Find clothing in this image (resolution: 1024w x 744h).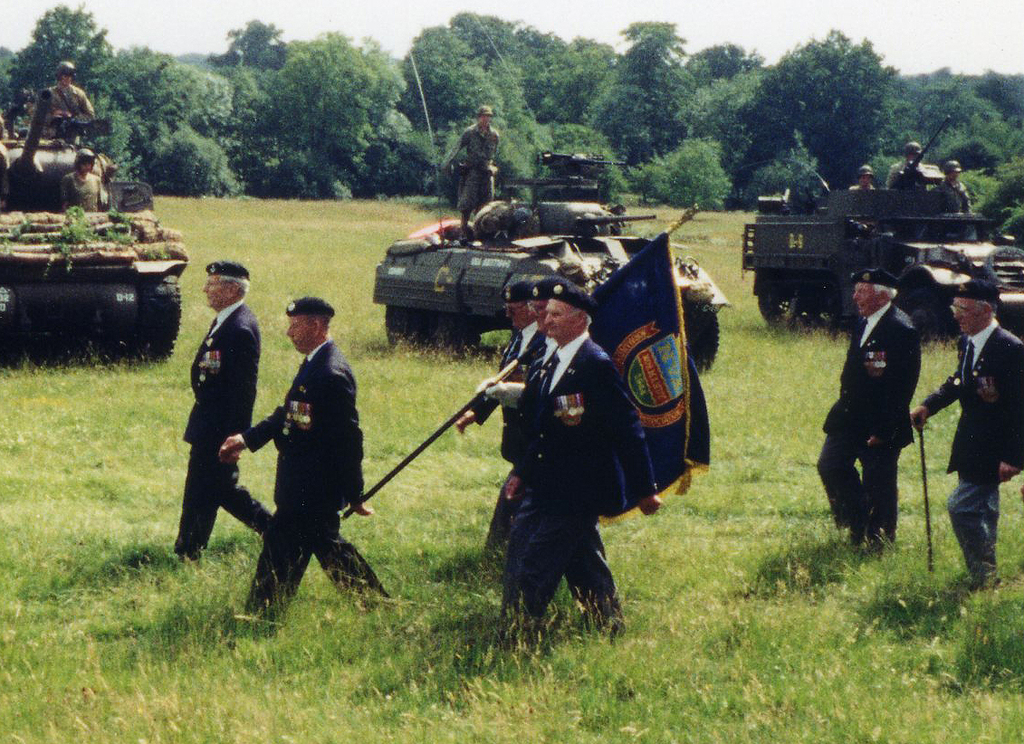
select_region(929, 324, 1023, 587).
